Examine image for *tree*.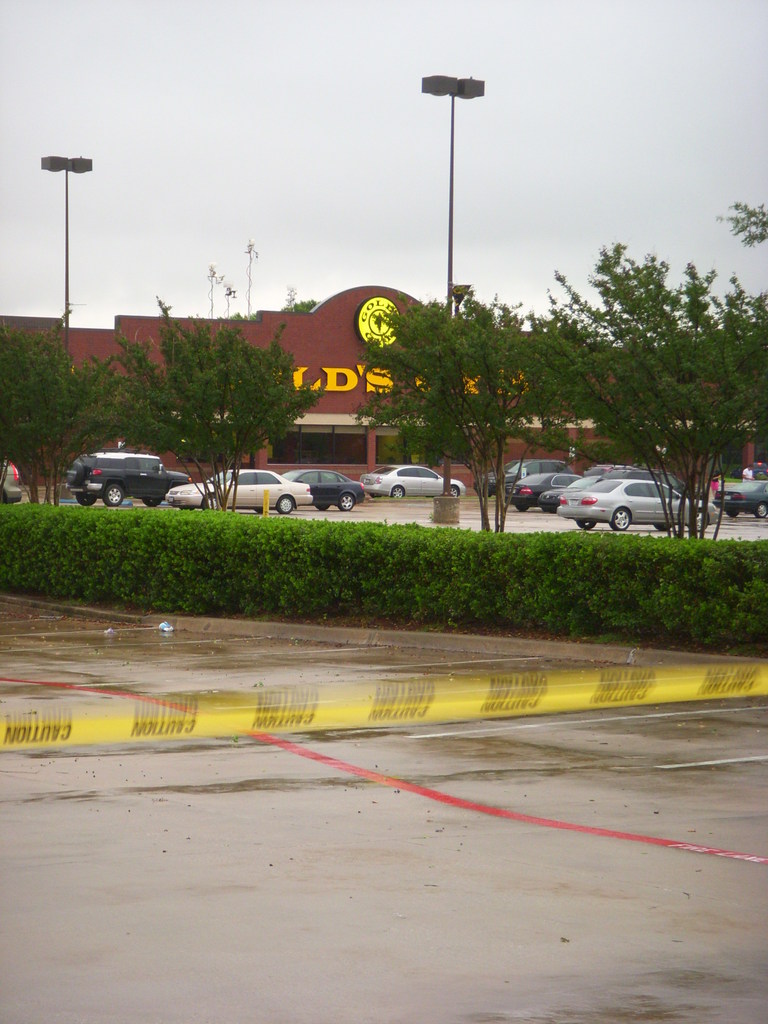
Examination result: 359:287:589:532.
